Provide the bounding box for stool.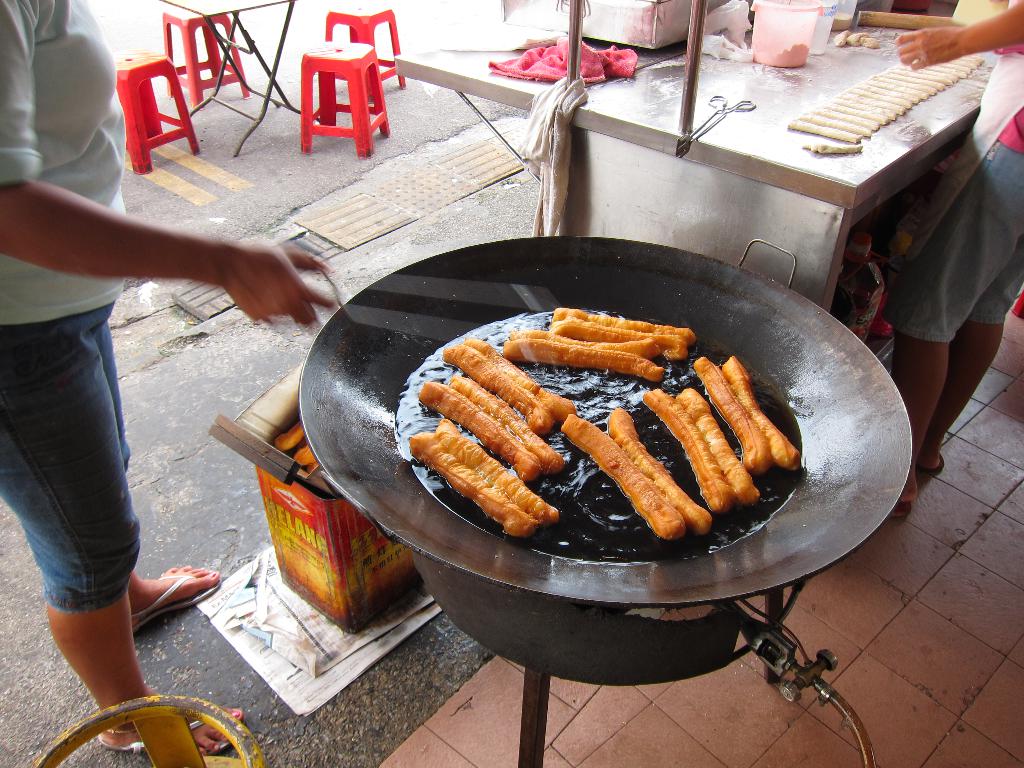
(165,6,251,114).
